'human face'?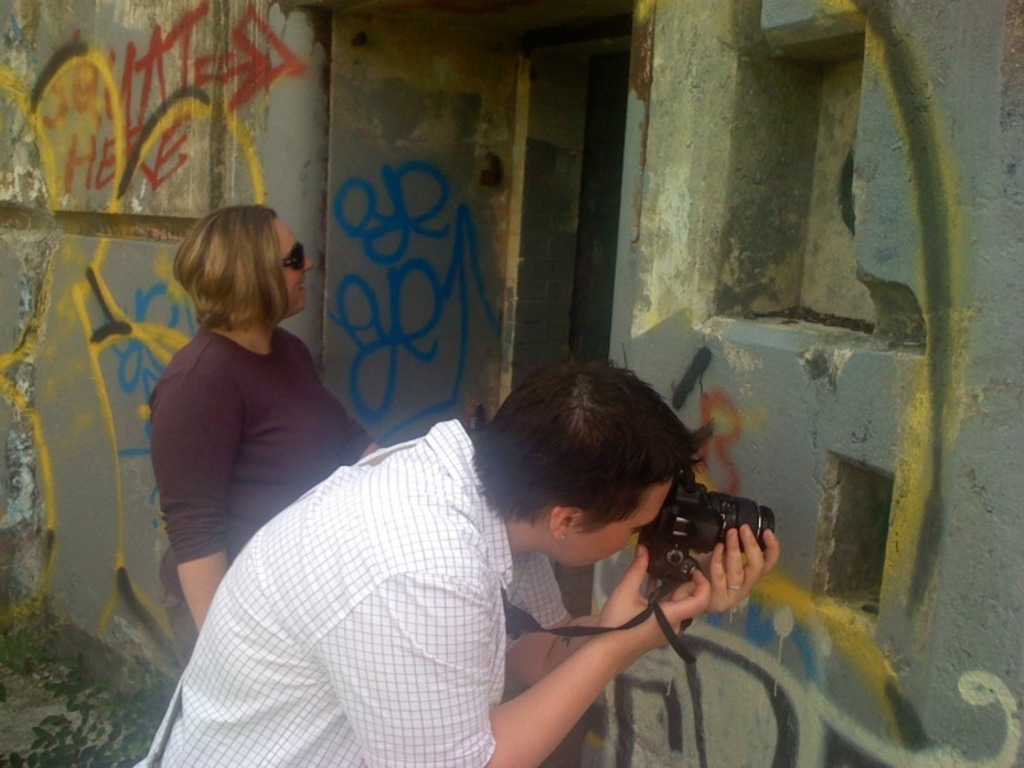
{"left": 276, "top": 218, "right": 314, "bottom": 315}
